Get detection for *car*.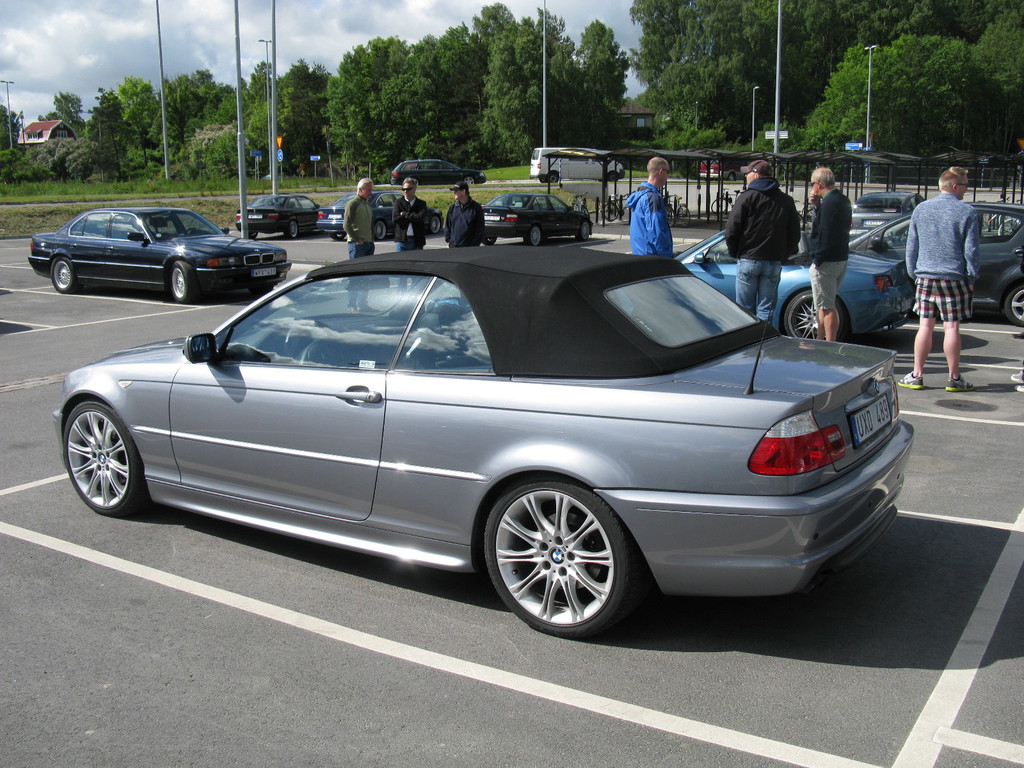
Detection: bbox=(673, 227, 915, 341).
